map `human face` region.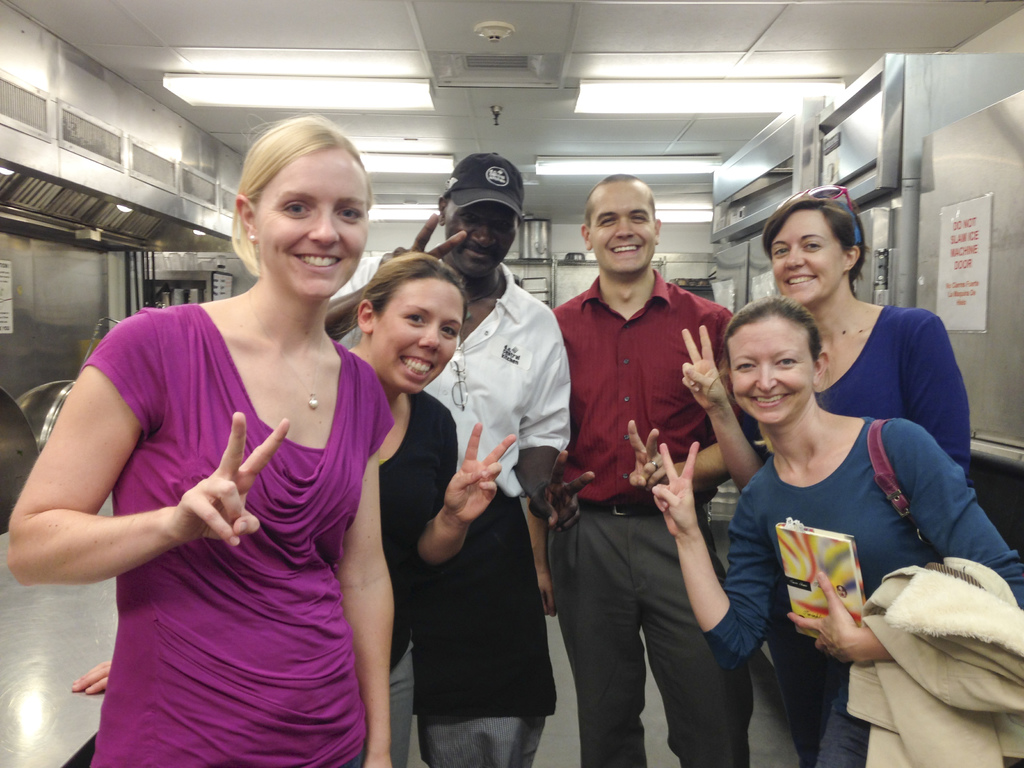
Mapped to {"x1": 768, "y1": 211, "x2": 849, "y2": 306}.
